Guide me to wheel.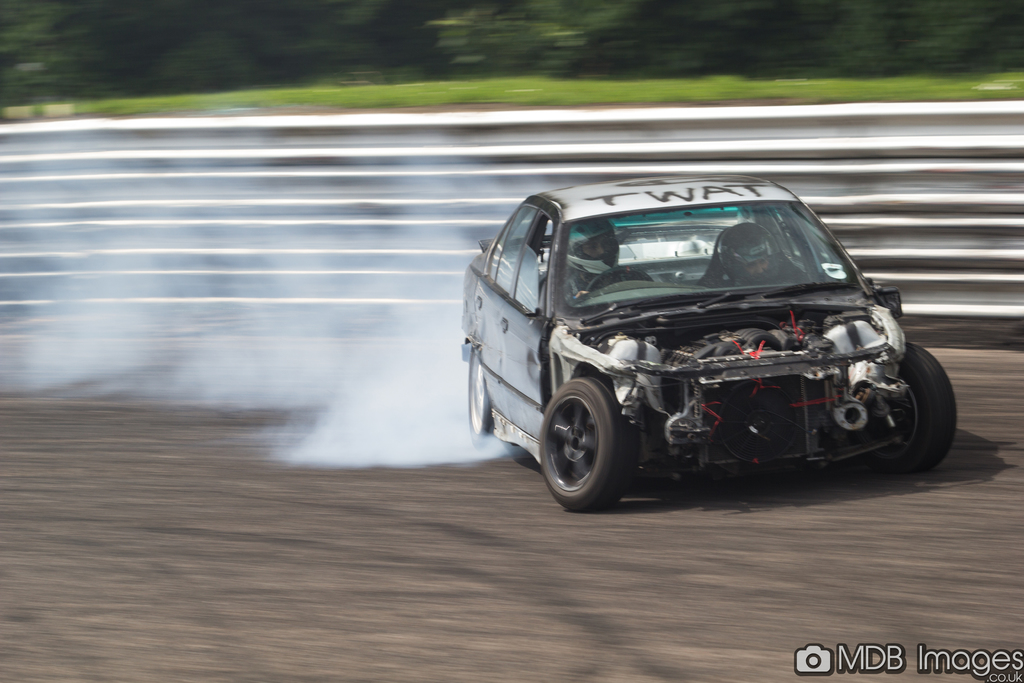
Guidance: <bbox>550, 379, 634, 500</bbox>.
